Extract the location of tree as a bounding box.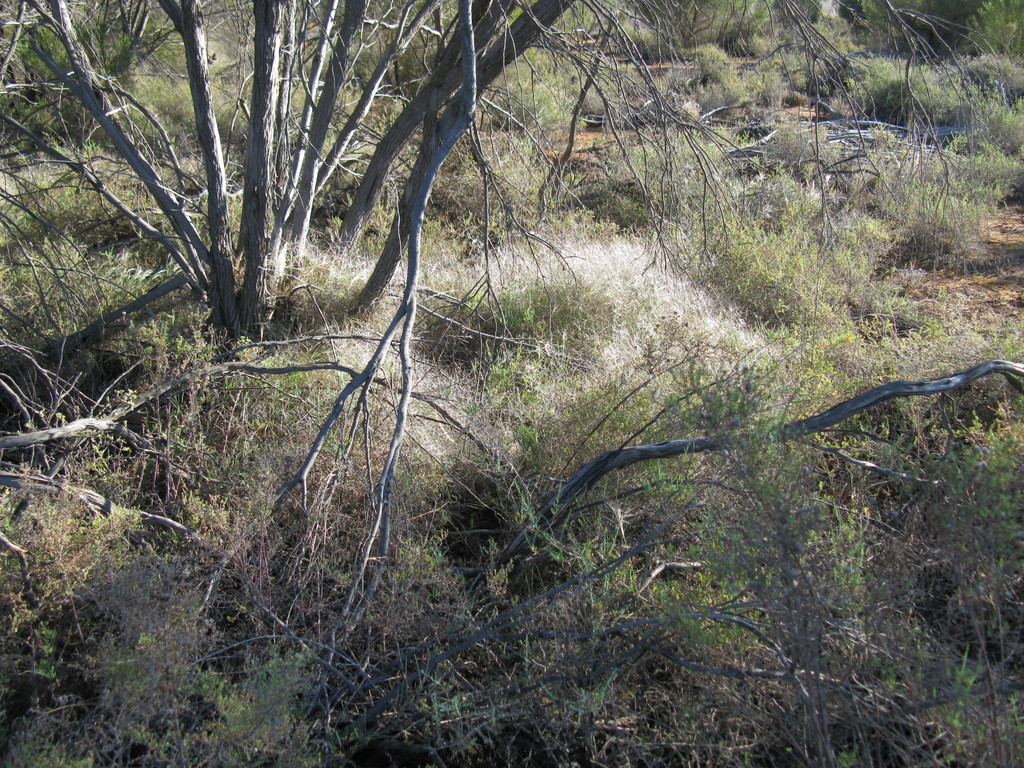
(x1=0, y1=0, x2=595, y2=353).
